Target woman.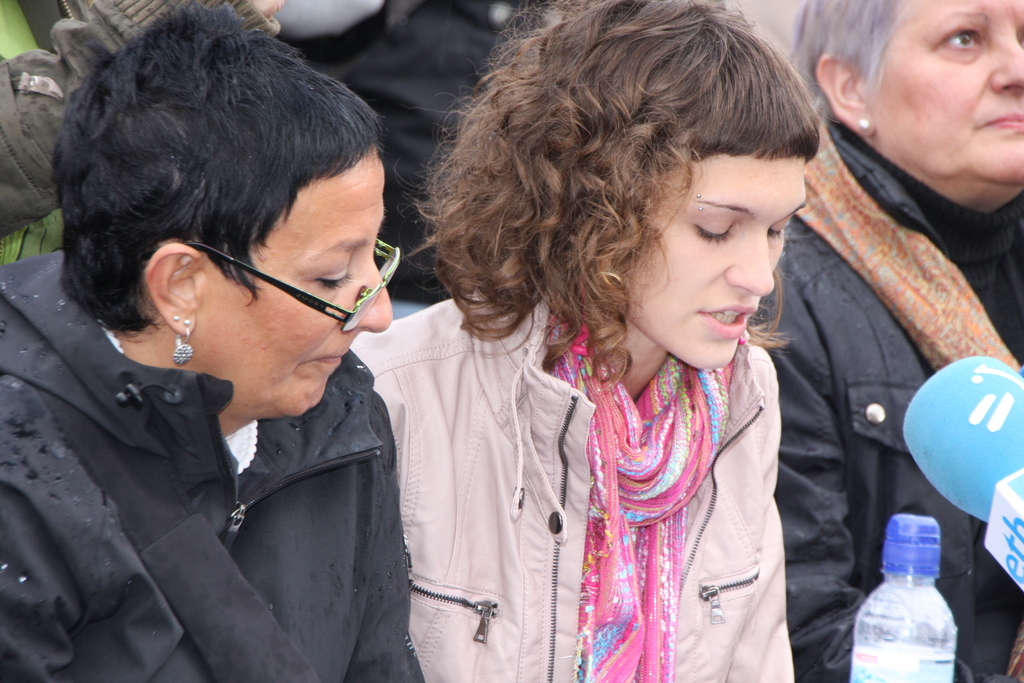
Target region: locate(335, 33, 953, 661).
